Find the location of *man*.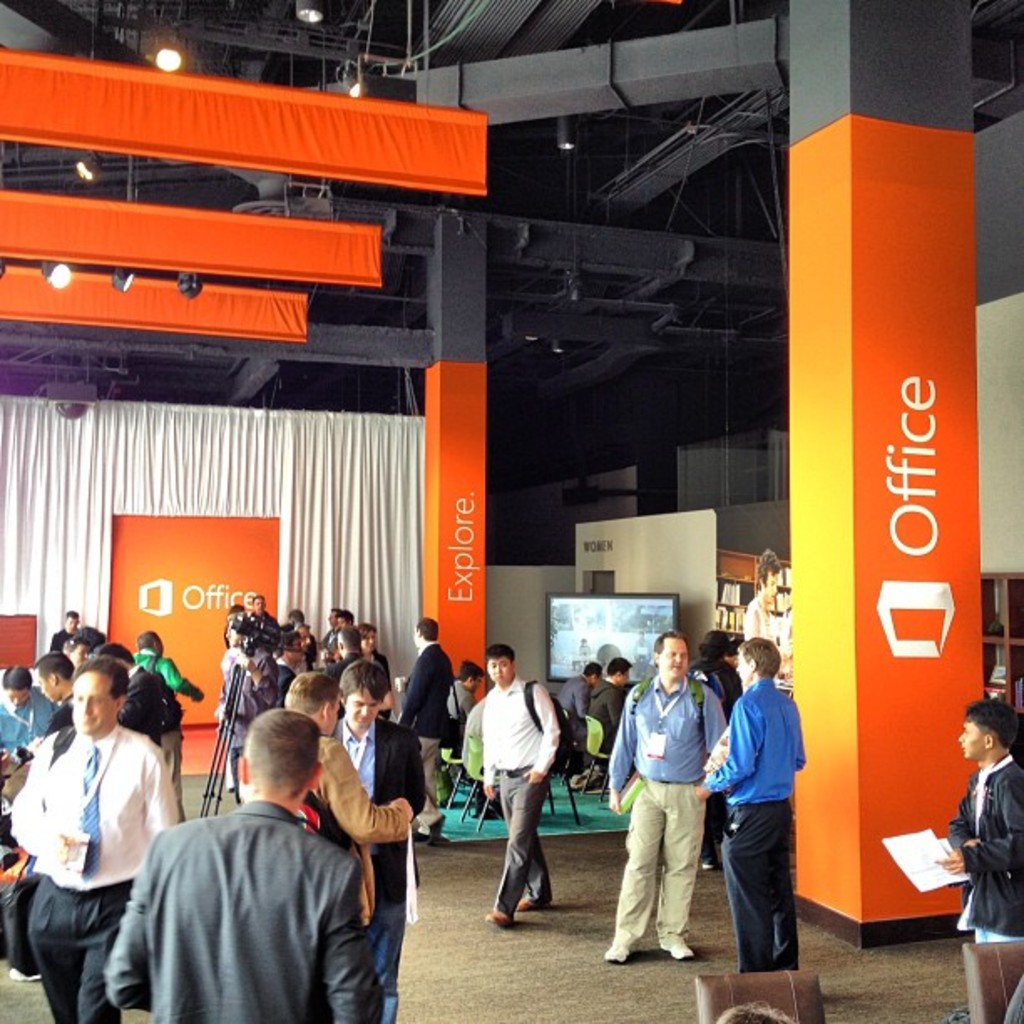
Location: l=104, t=708, r=390, b=1022.
